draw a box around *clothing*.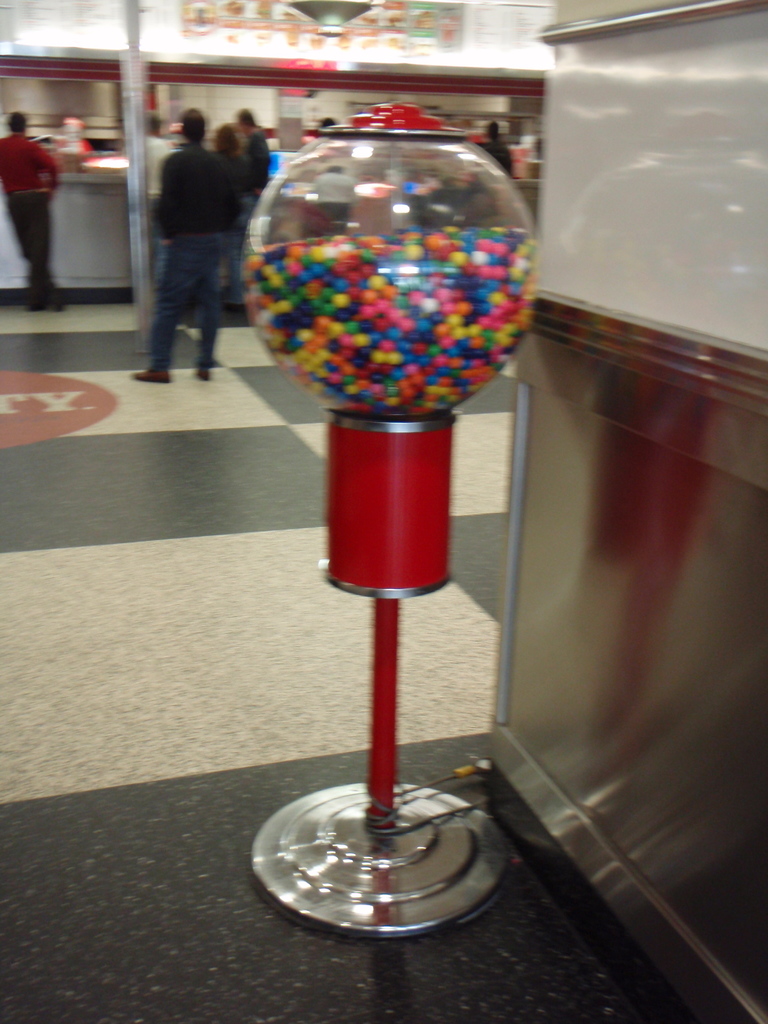
{"left": 239, "top": 121, "right": 262, "bottom": 212}.
